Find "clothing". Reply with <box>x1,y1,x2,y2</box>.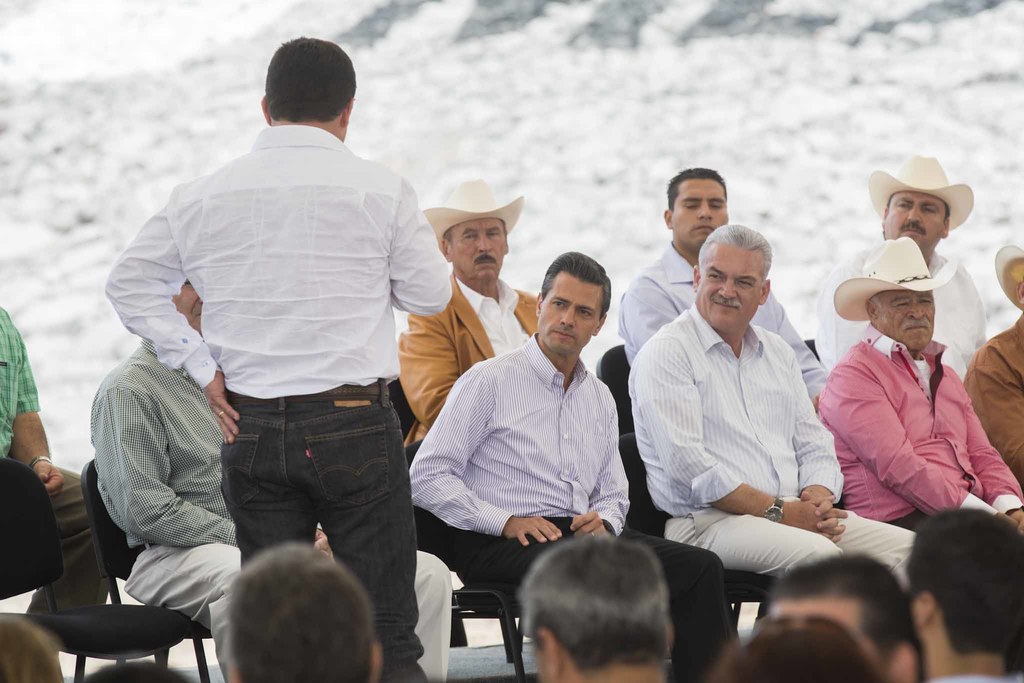
<box>960,297,1023,482</box>.
